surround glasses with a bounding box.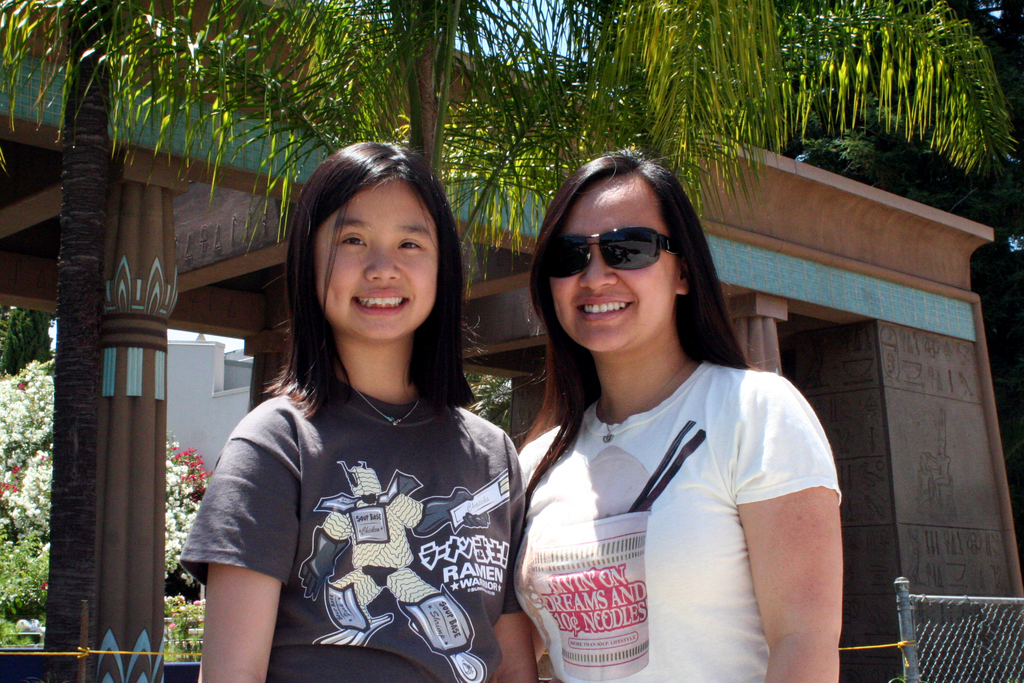
(left=543, top=226, right=679, bottom=280).
